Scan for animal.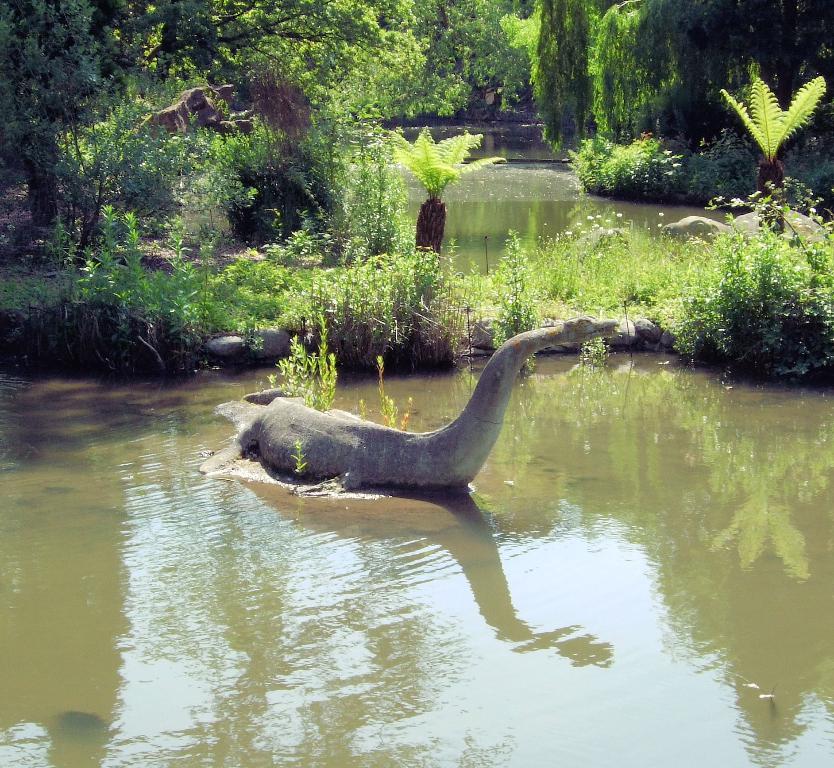
Scan result: rect(193, 315, 617, 505).
